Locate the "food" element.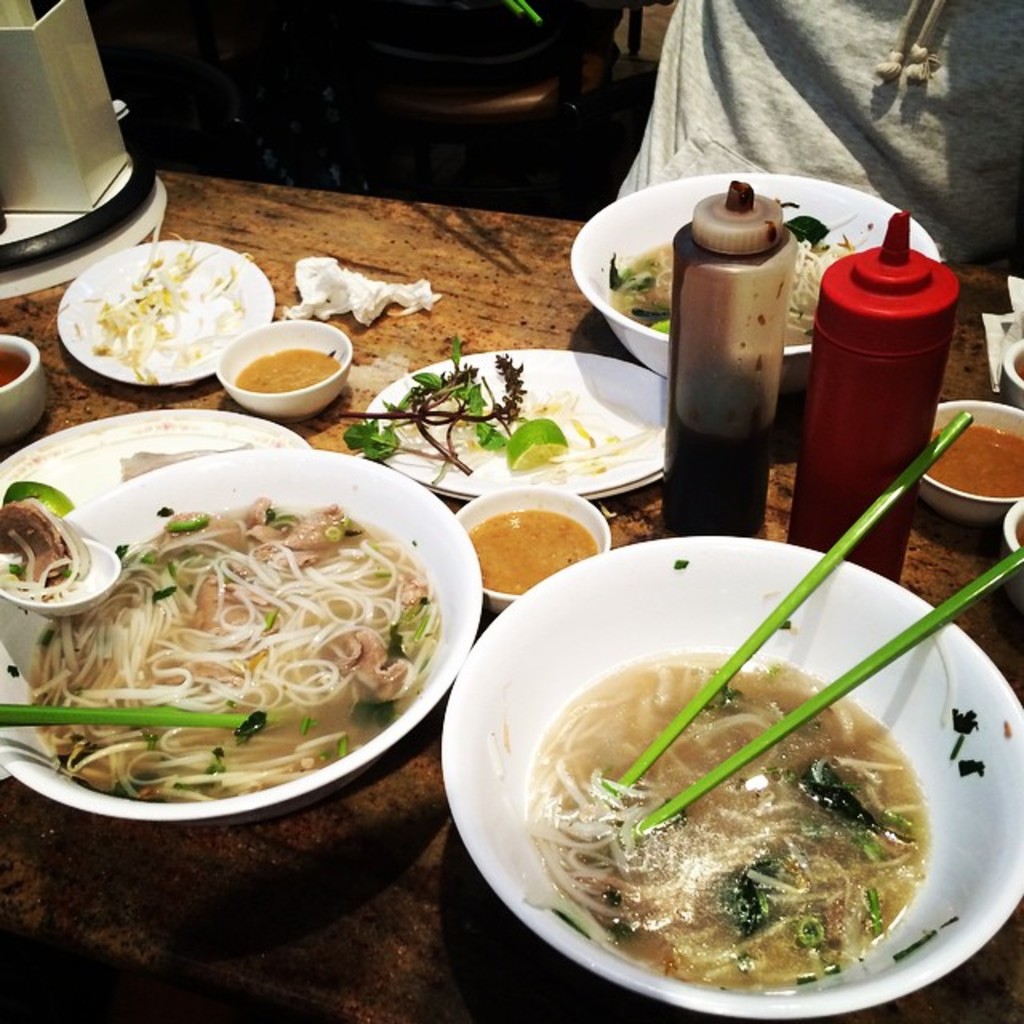
Element bbox: bbox=[0, 350, 34, 392].
